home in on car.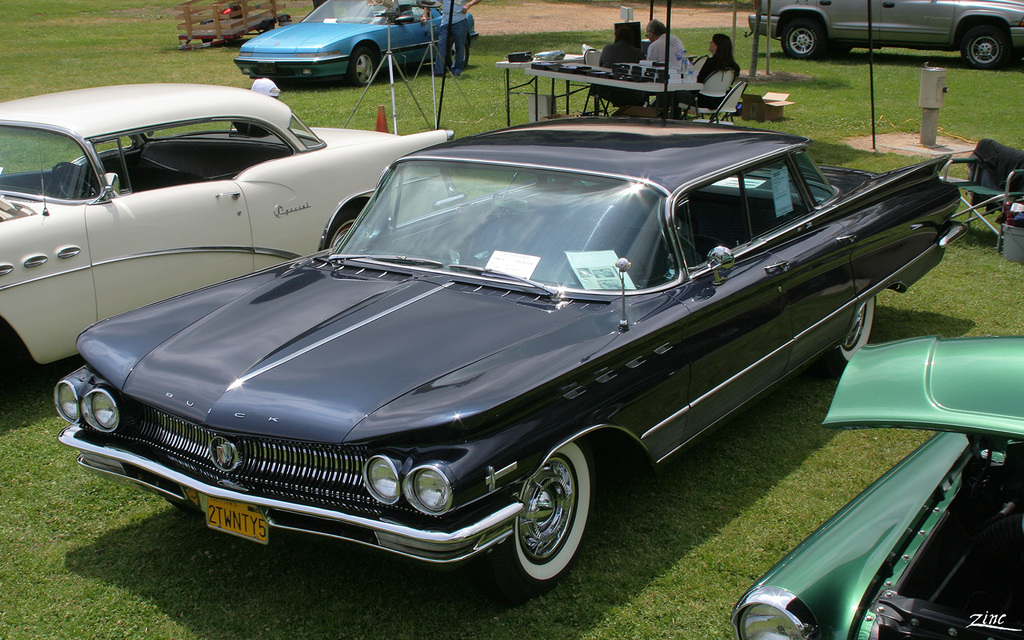
Homed in at region(244, 0, 482, 81).
